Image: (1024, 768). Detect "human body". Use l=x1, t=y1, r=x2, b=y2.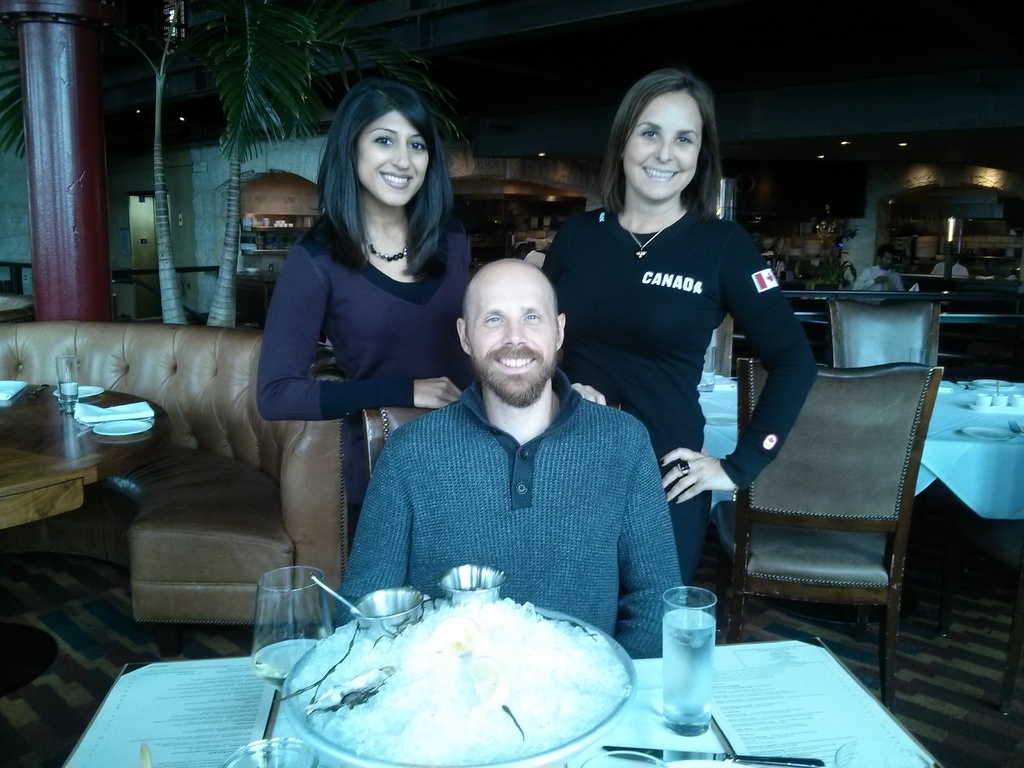
l=250, t=63, r=485, b=578.
